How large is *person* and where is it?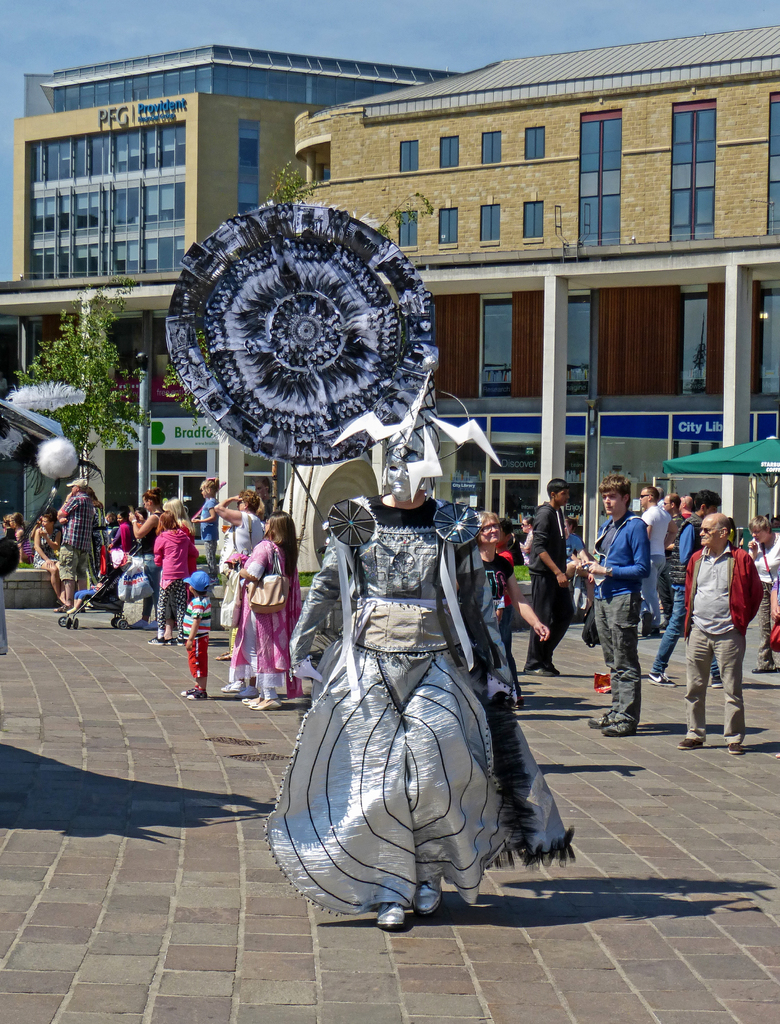
Bounding box: {"left": 237, "top": 515, "right": 307, "bottom": 712}.
